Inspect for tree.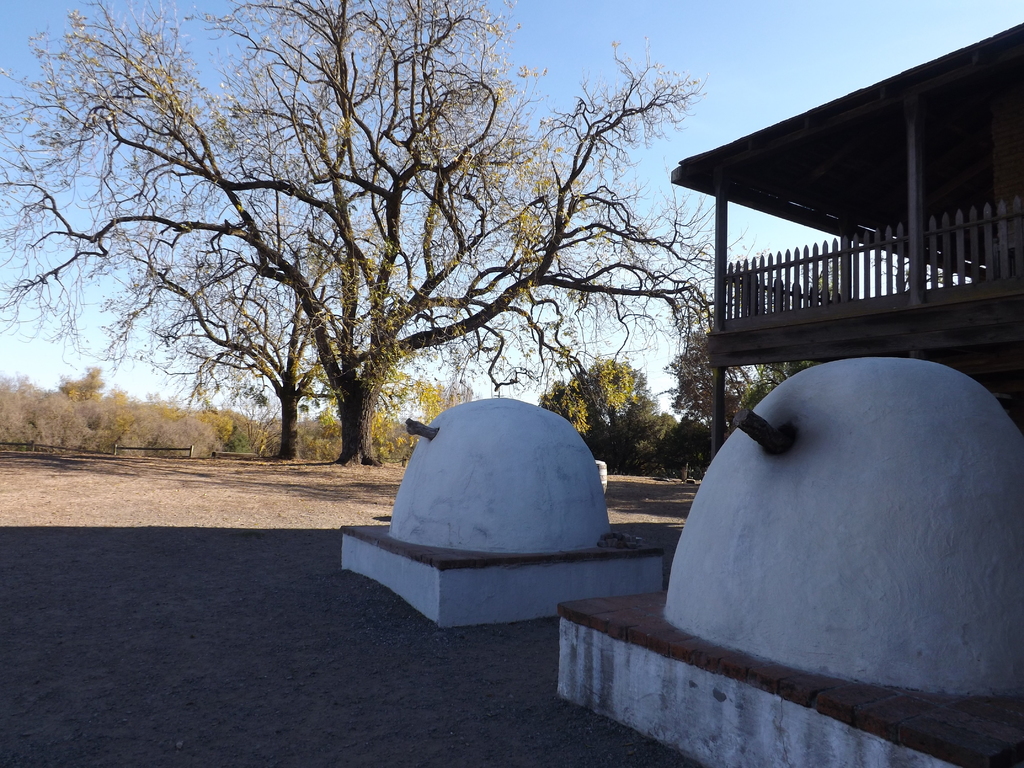
Inspection: [x1=407, y1=372, x2=477, y2=426].
